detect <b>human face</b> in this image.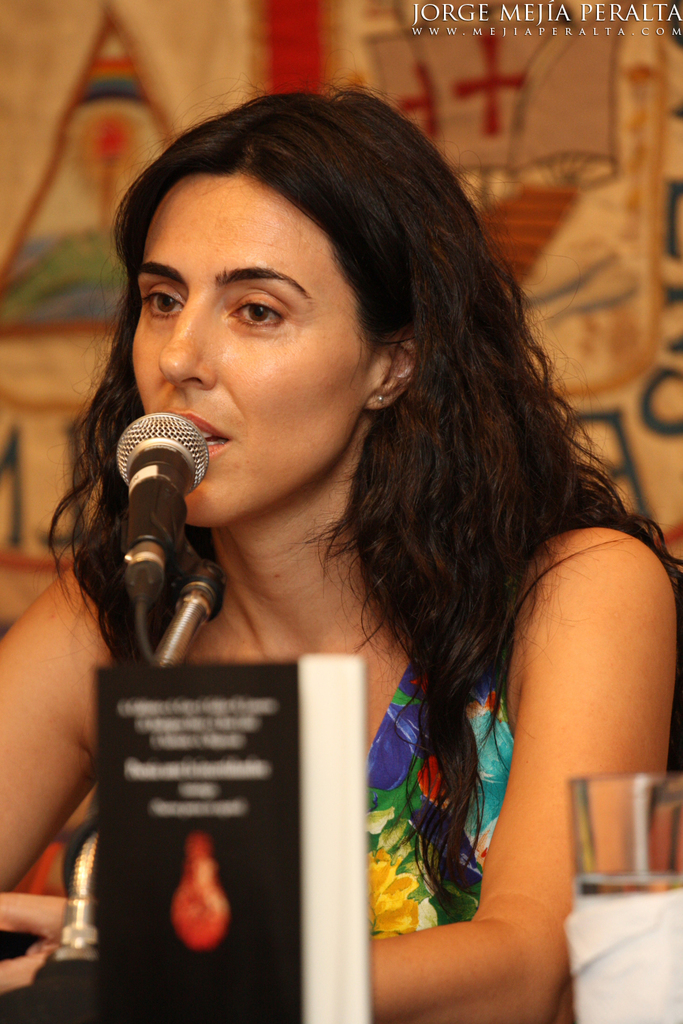
Detection: crop(130, 173, 369, 530).
